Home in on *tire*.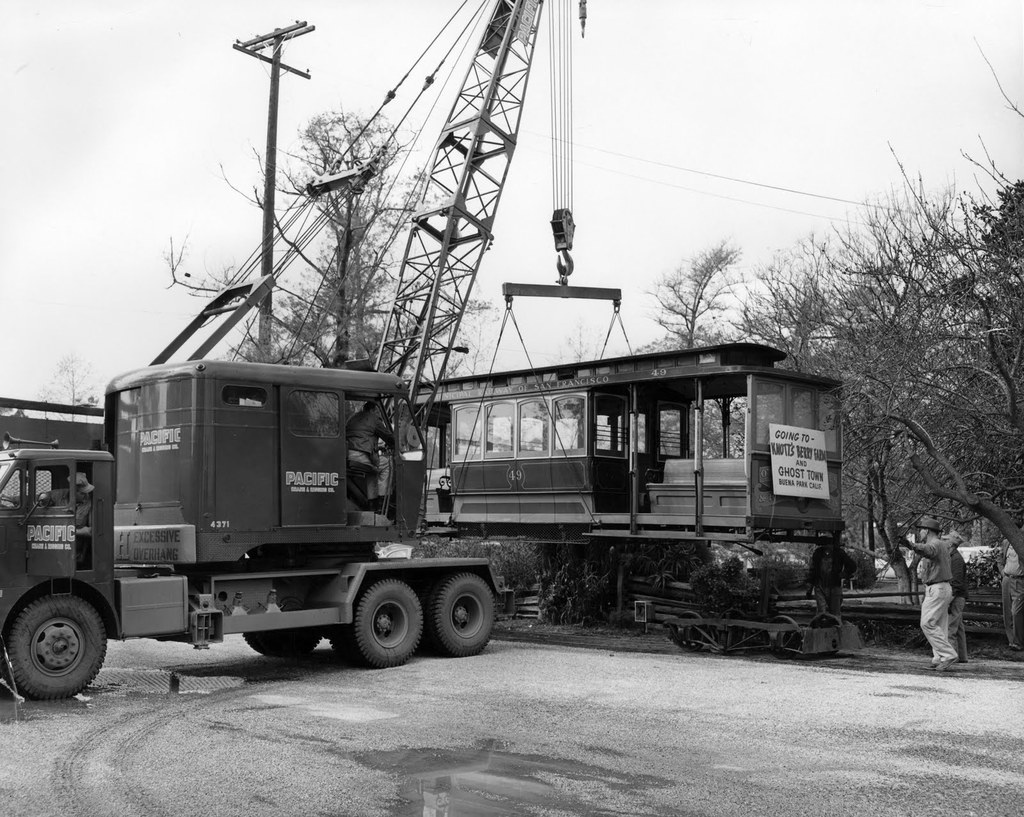
Homed in at (x1=348, y1=578, x2=421, y2=667).
